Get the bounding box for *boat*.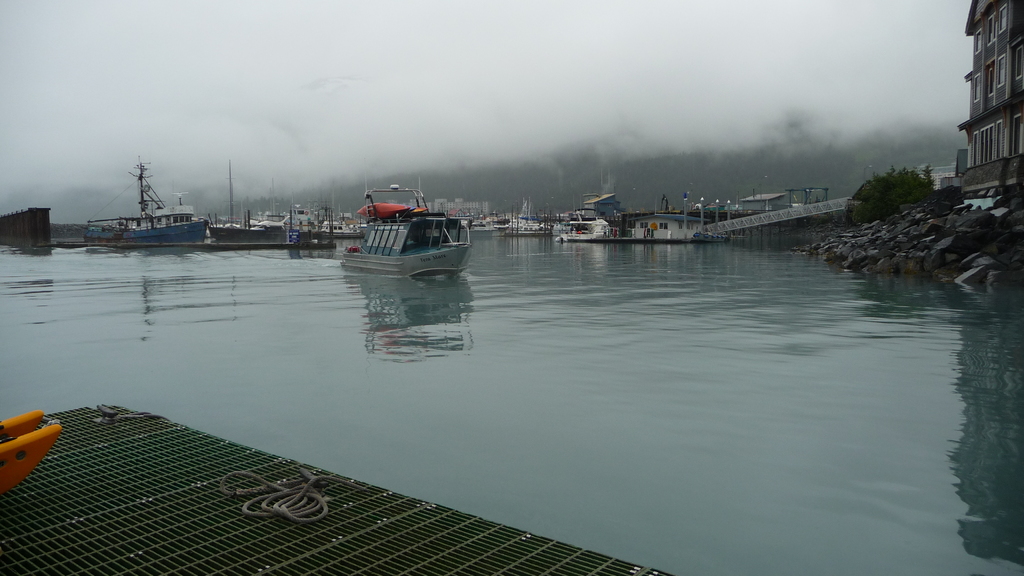
region(86, 162, 212, 244).
